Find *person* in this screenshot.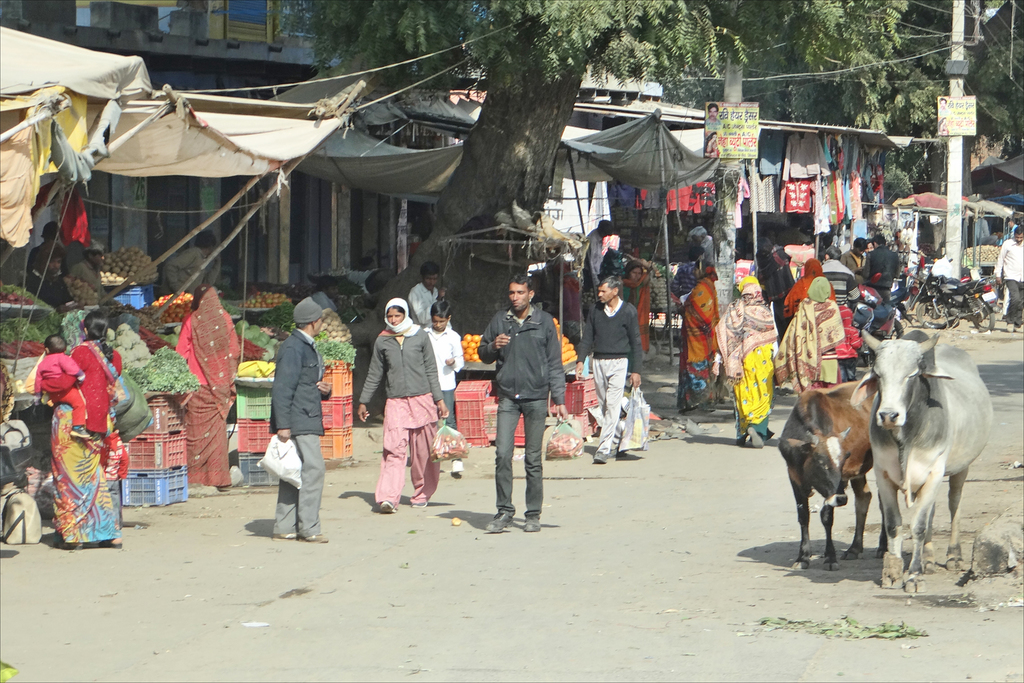
The bounding box for *person* is x1=44, y1=311, x2=121, y2=553.
